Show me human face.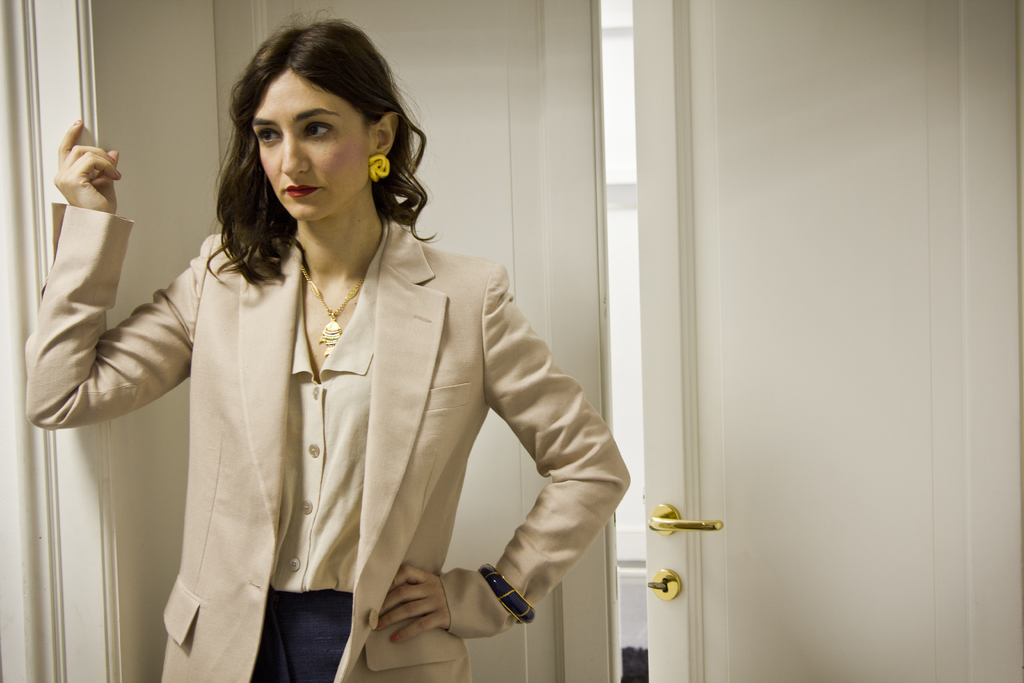
human face is here: <box>248,67,366,218</box>.
